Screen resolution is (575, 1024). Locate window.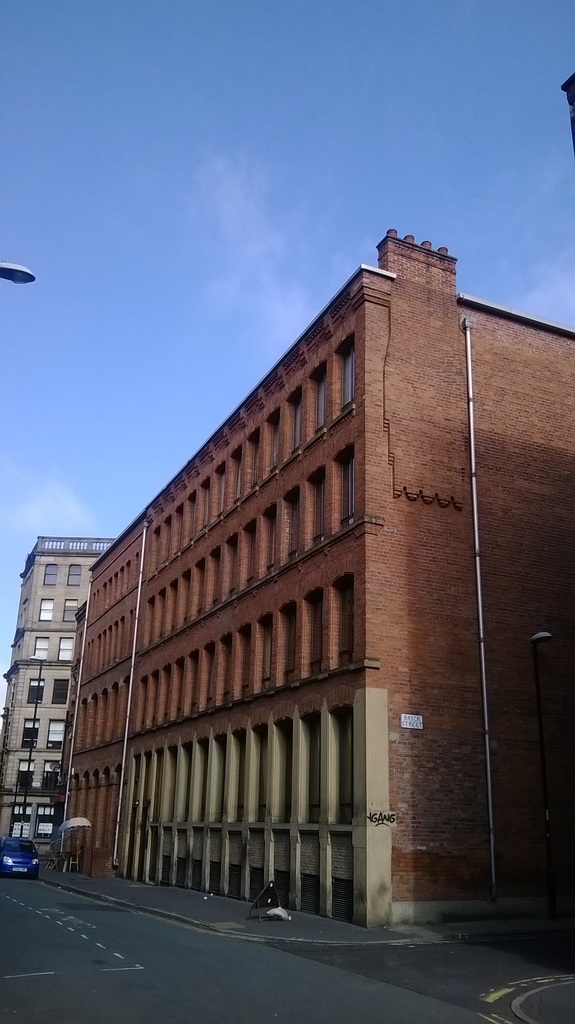
<bbox>225, 528, 239, 602</bbox>.
